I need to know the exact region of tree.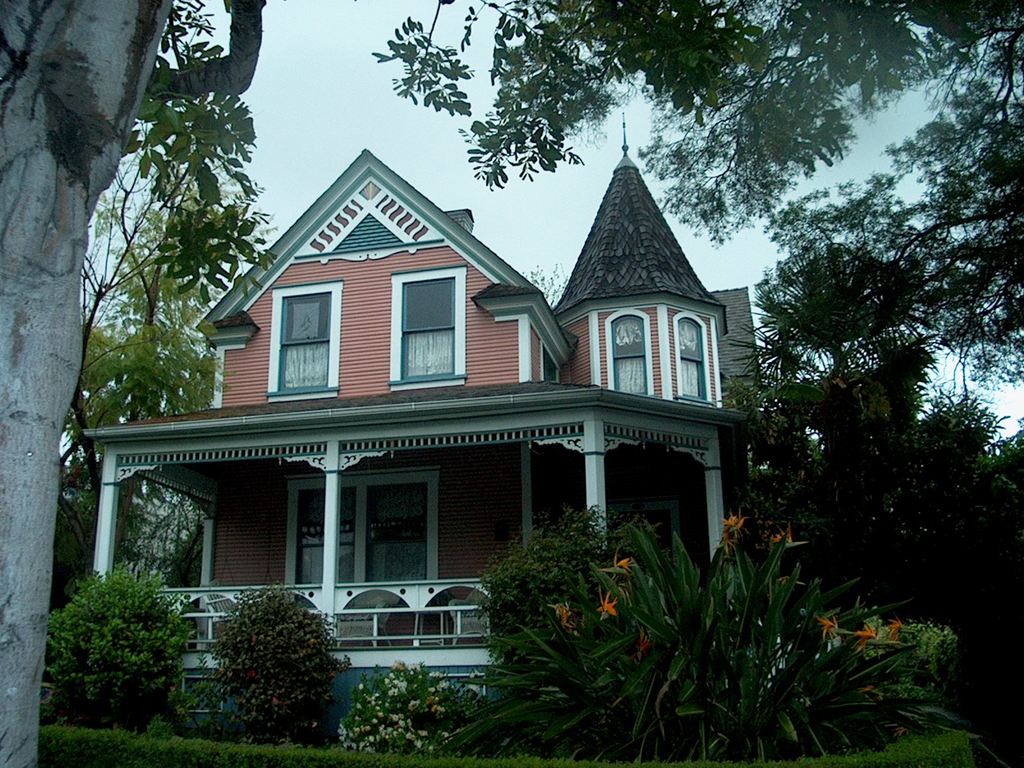
Region: x1=733, y1=243, x2=1023, y2=767.
